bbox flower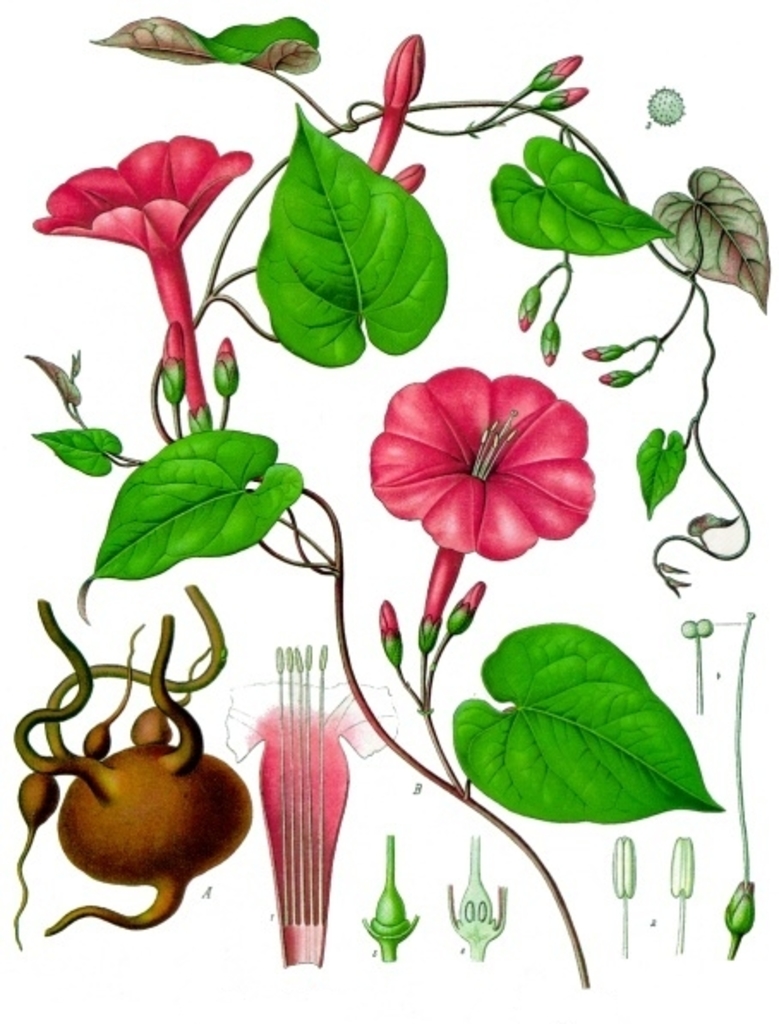
select_region(539, 91, 590, 108)
